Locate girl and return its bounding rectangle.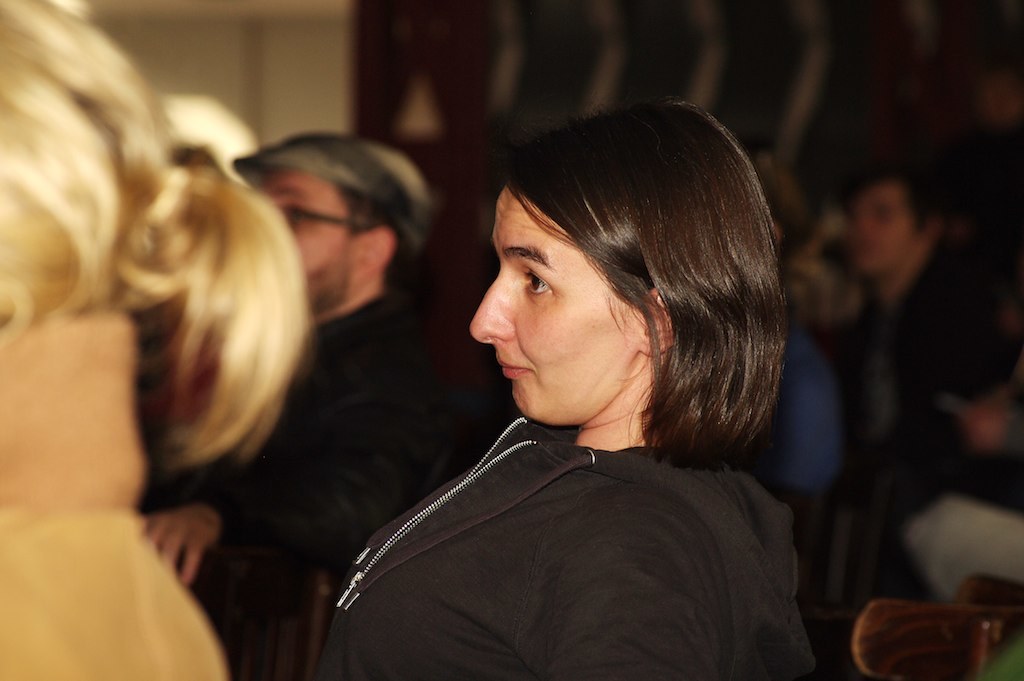
<bbox>3, 4, 306, 680</bbox>.
